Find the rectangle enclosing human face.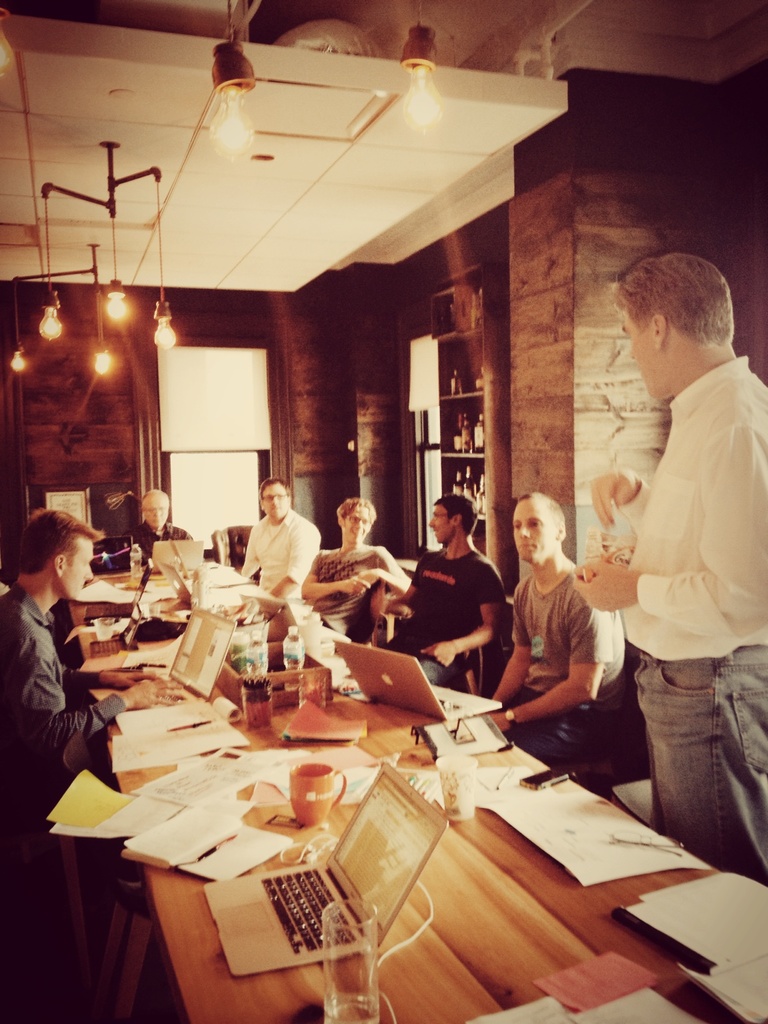
locate(625, 310, 660, 403).
